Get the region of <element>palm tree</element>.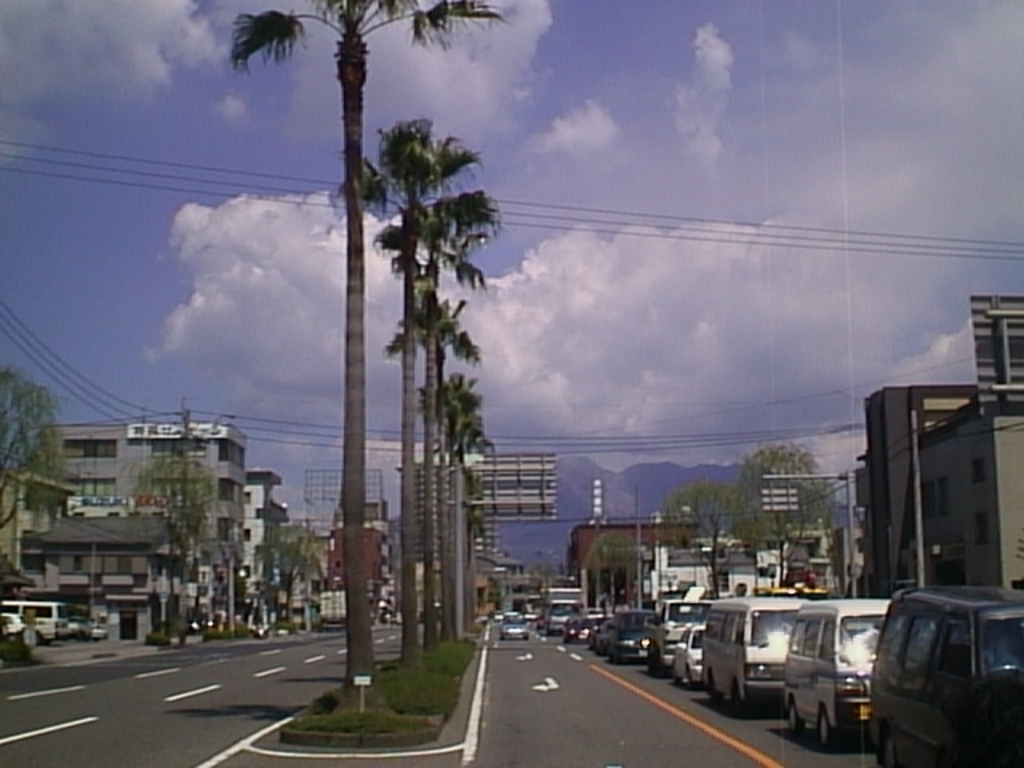
pyautogui.locateOnScreen(408, 198, 502, 654).
